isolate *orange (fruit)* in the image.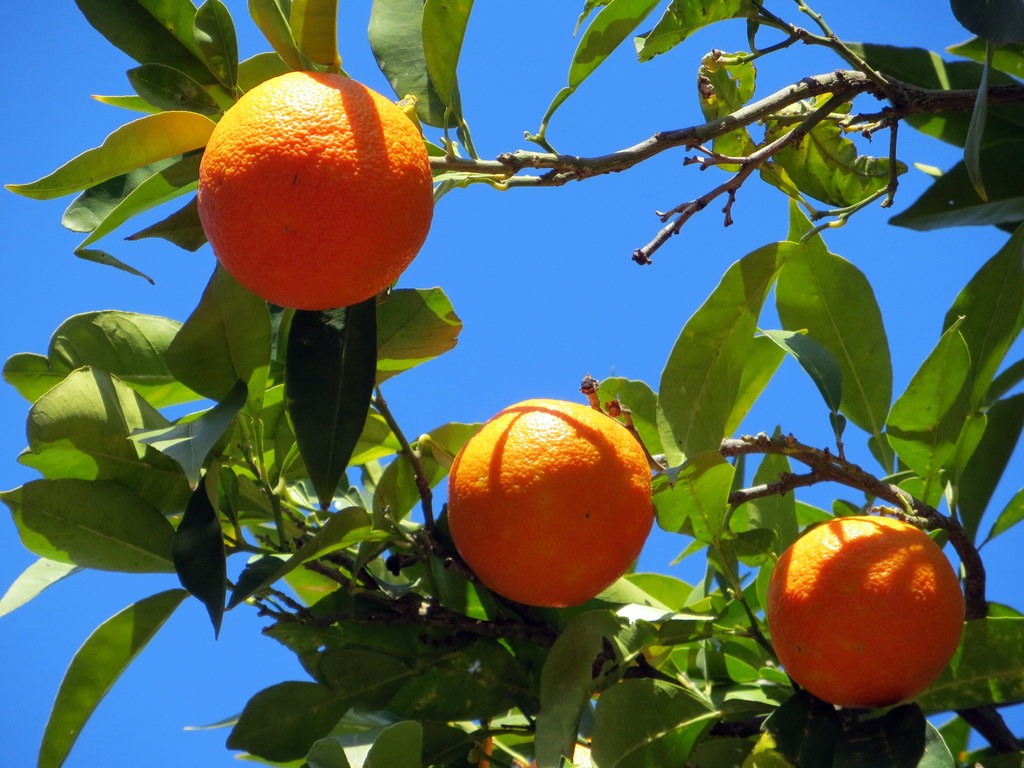
Isolated region: bbox=(768, 513, 966, 710).
